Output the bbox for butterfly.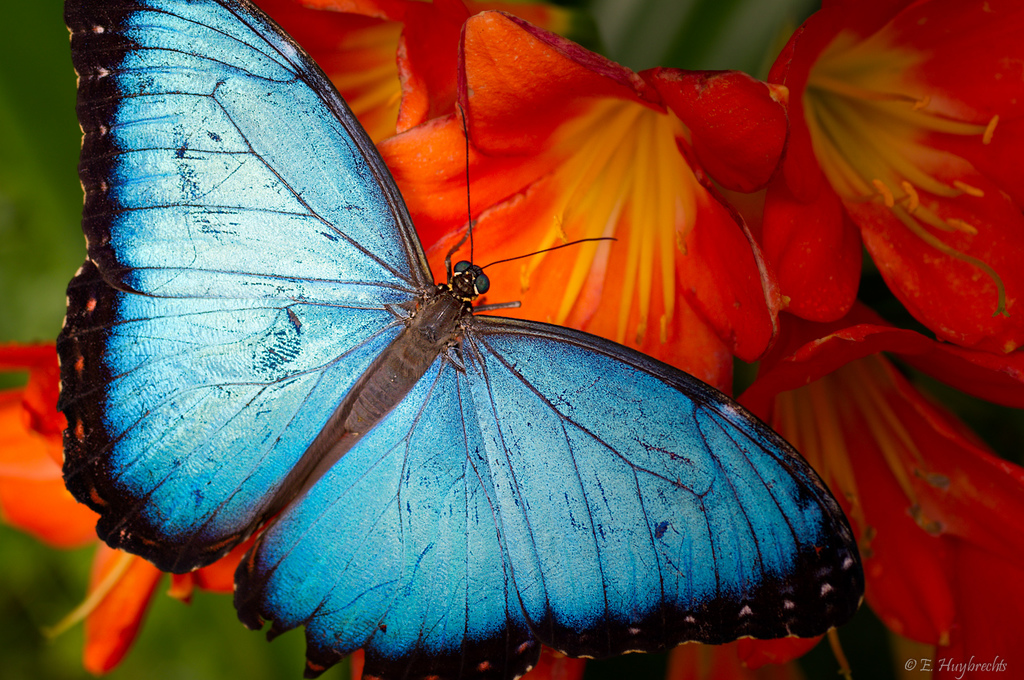
locate(81, 36, 820, 679).
